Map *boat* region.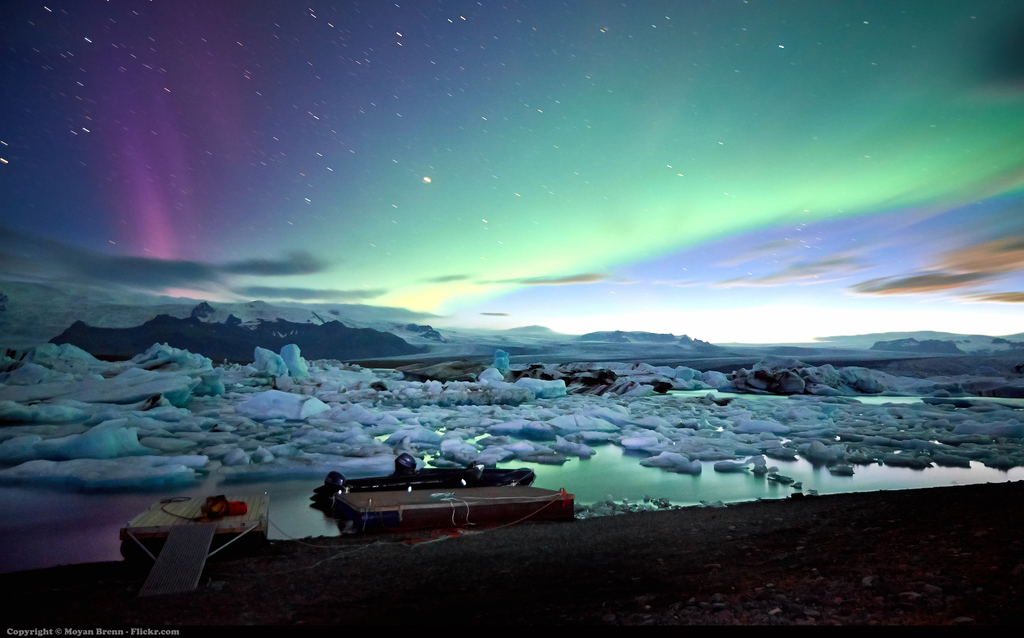
Mapped to left=124, top=496, right=269, bottom=604.
